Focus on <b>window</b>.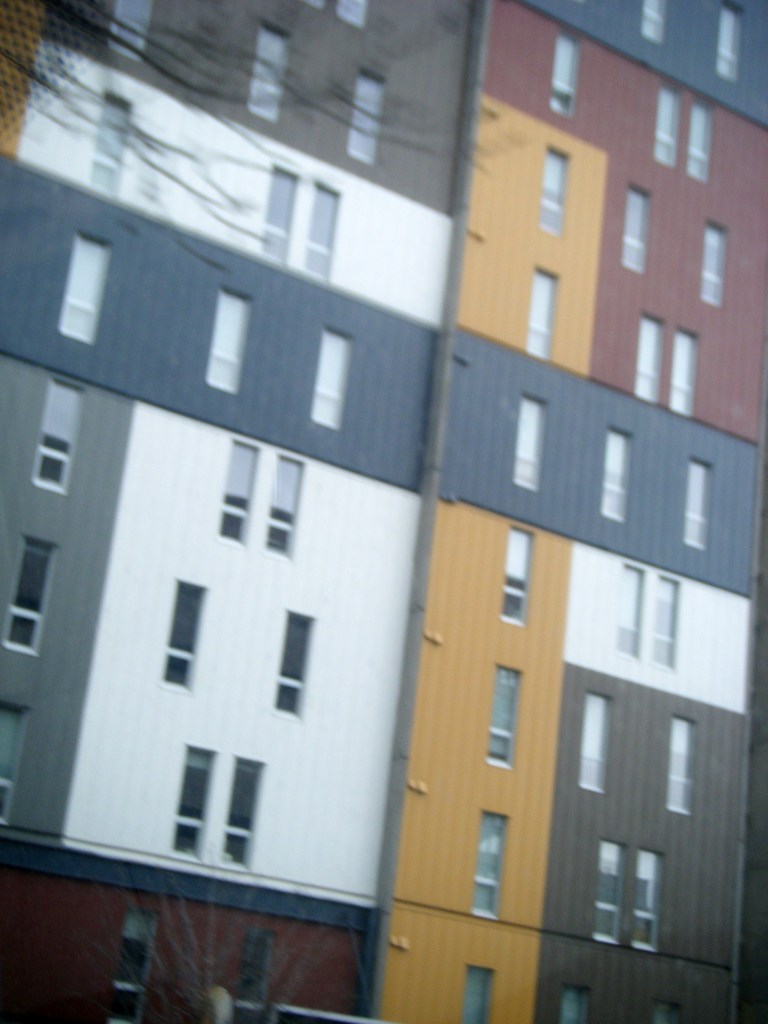
Focused at locate(700, 219, 729, 310).
